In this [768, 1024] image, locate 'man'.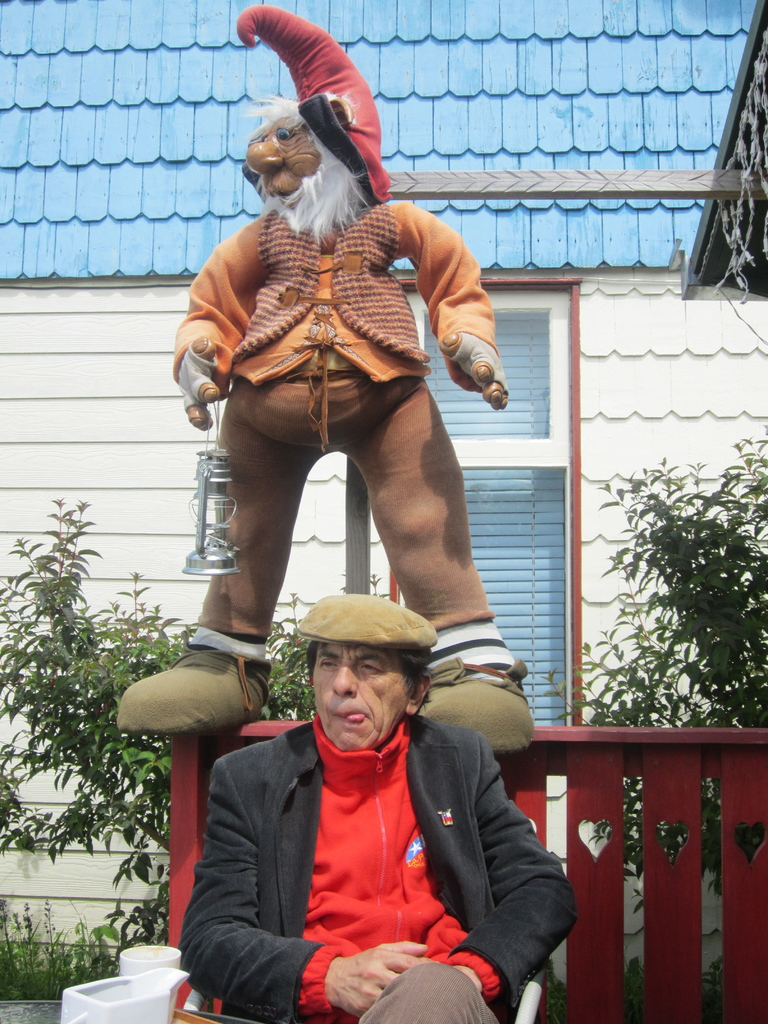
Bounding box: 114:1:541:756.
